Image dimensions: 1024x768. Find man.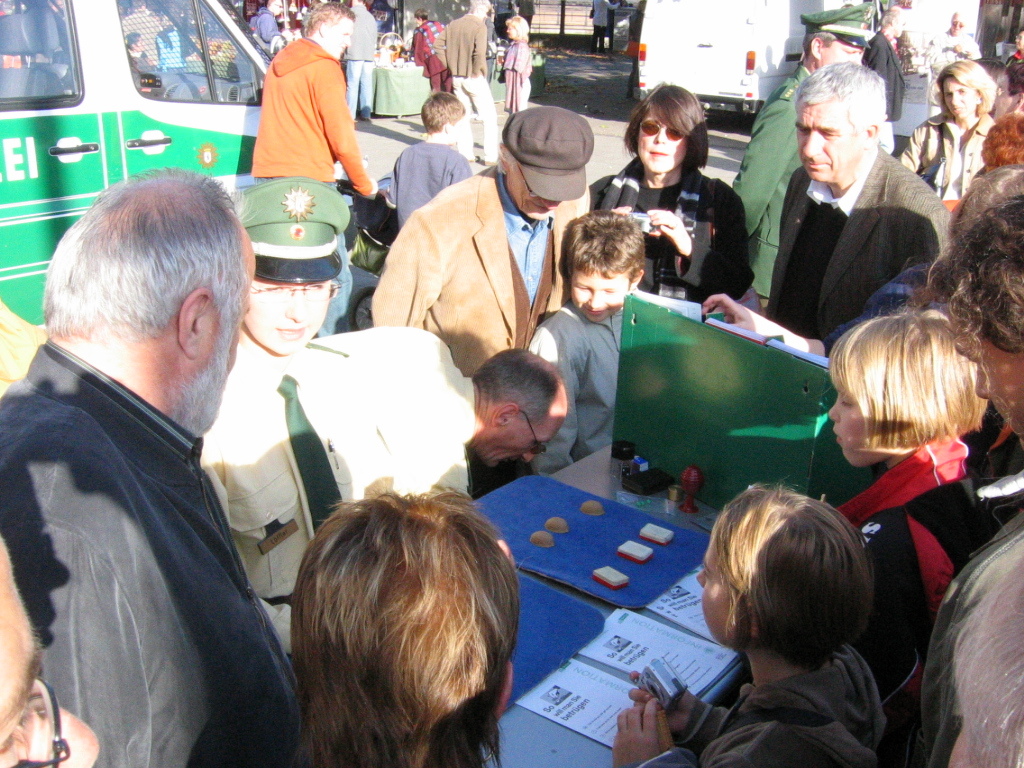
crop(250, 0, 281, 45).
